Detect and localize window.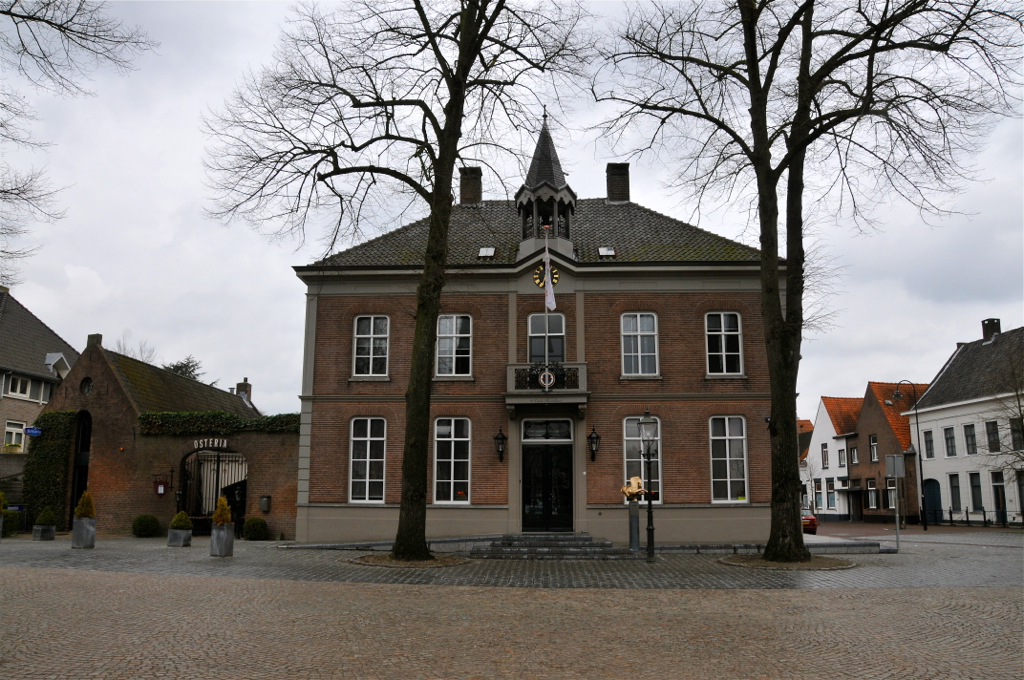
Localized at box=[440, 306, 472, 374].
